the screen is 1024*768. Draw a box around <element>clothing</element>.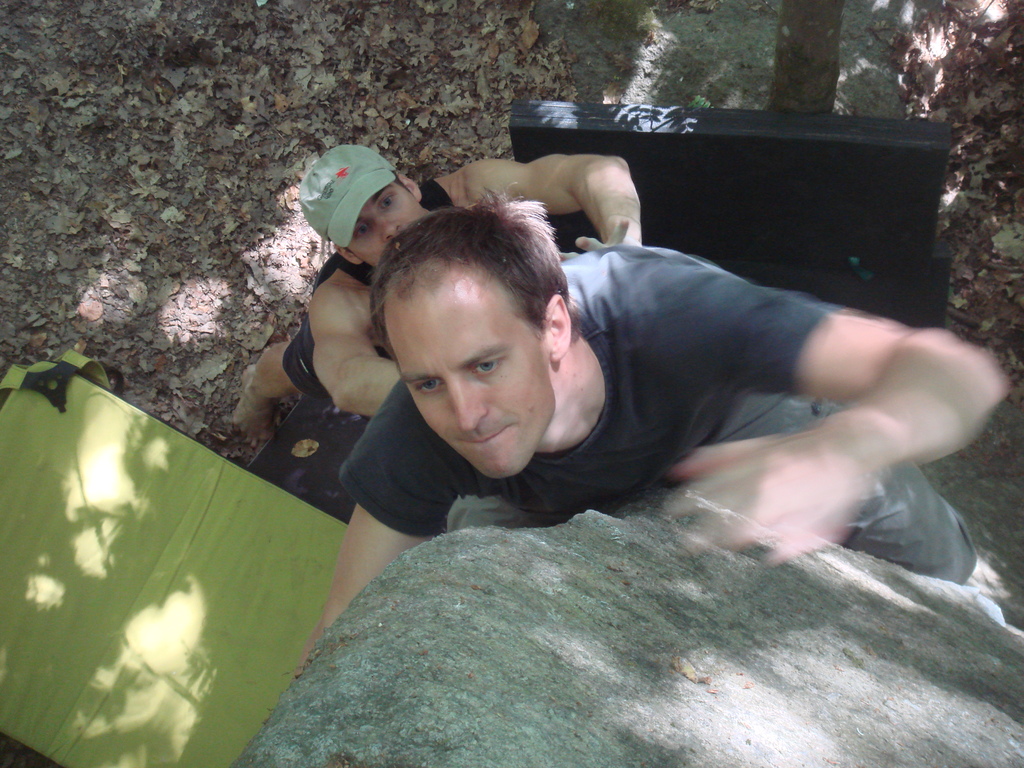
[338,243,980,586].
